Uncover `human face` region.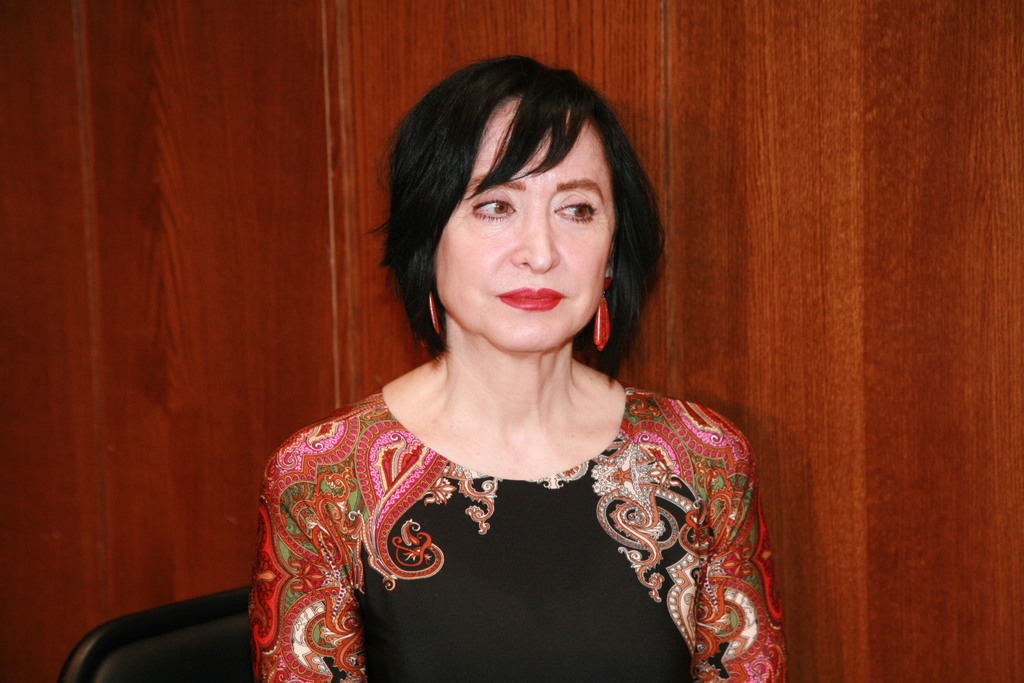
Uncovered: bbox=[430, 106, 619, 350].
